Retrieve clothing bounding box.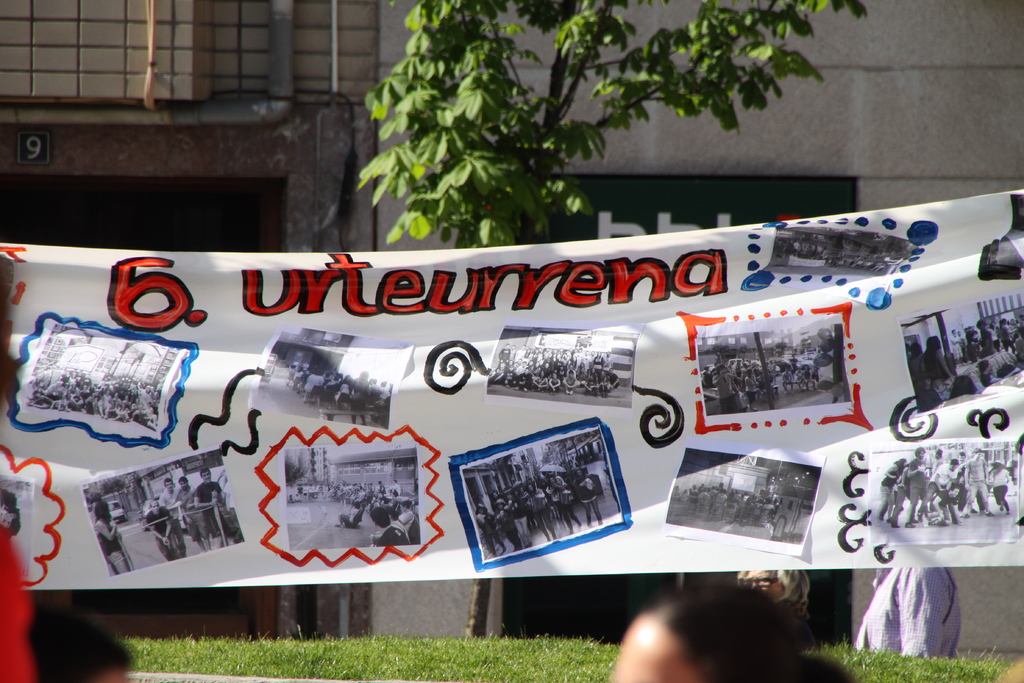
Bounding box: bbox=[160, 489, 177, 550].
